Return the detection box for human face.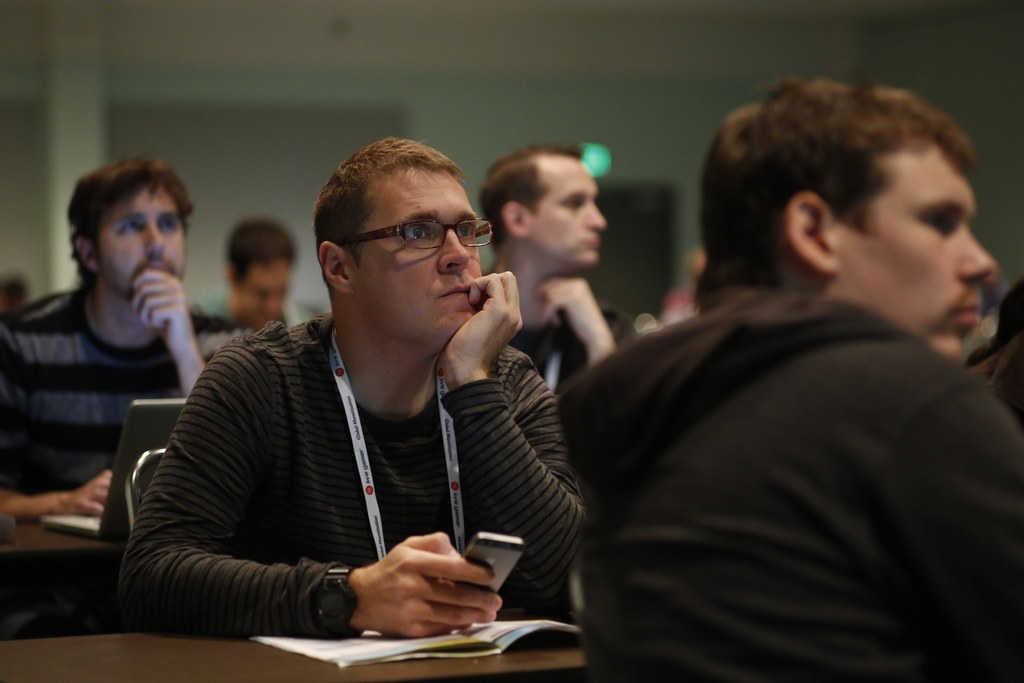
{"left": 842, "top": 138, "right": 1000, "bottom": 366}.
